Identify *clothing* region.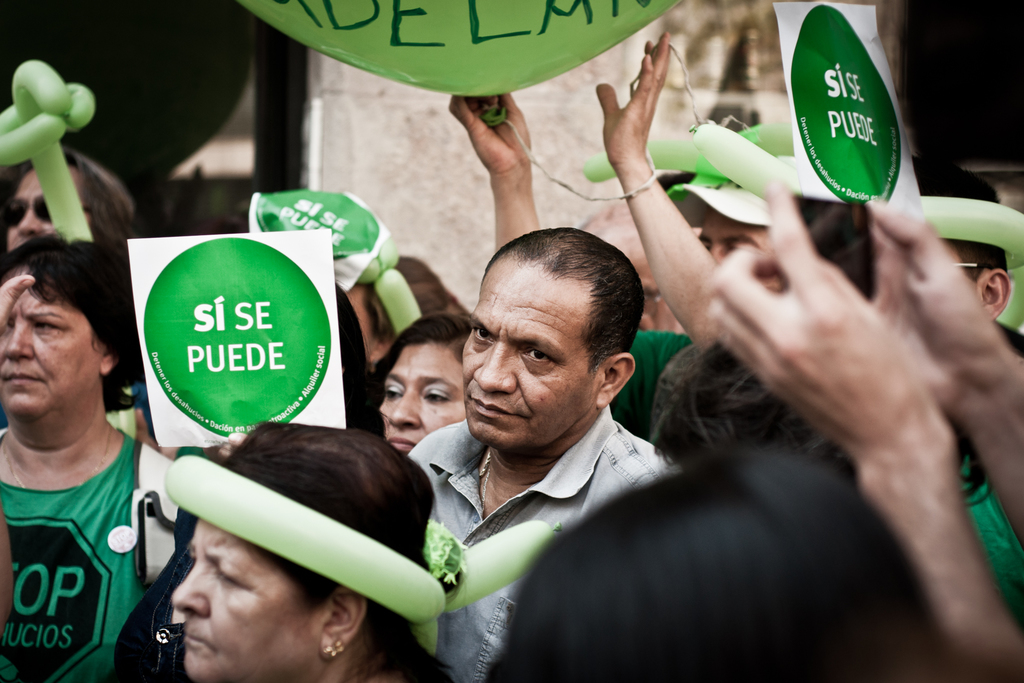
Region: pyautogui.locateOnScreen(0, 424, 143, 682).
